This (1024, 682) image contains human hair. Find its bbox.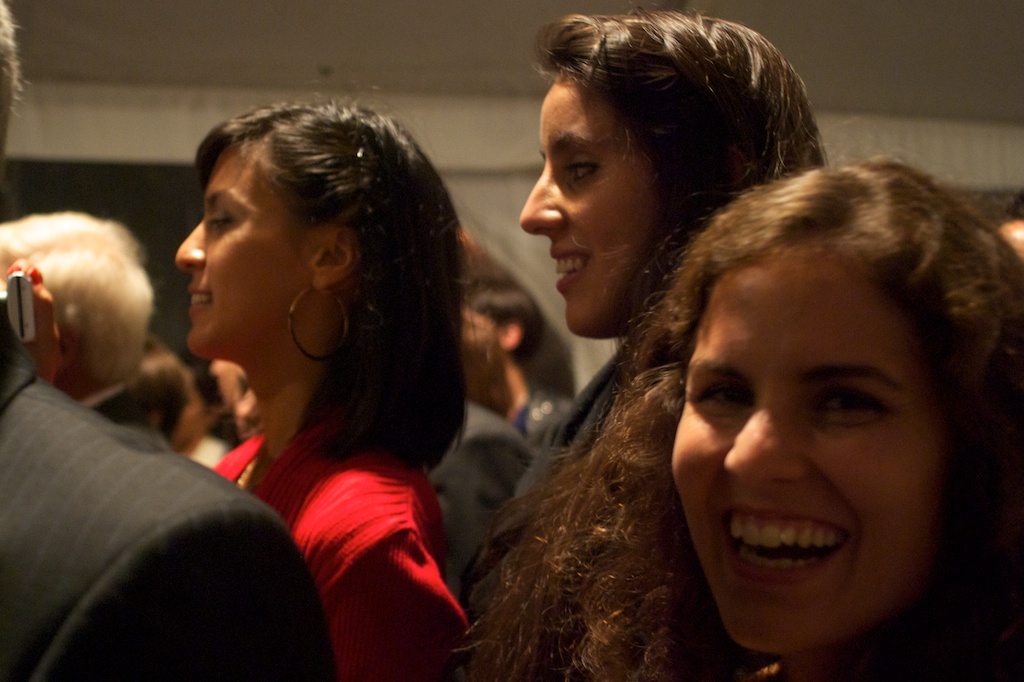
pyautogui.locateOnScreen(450, 149, 1020, 681).
